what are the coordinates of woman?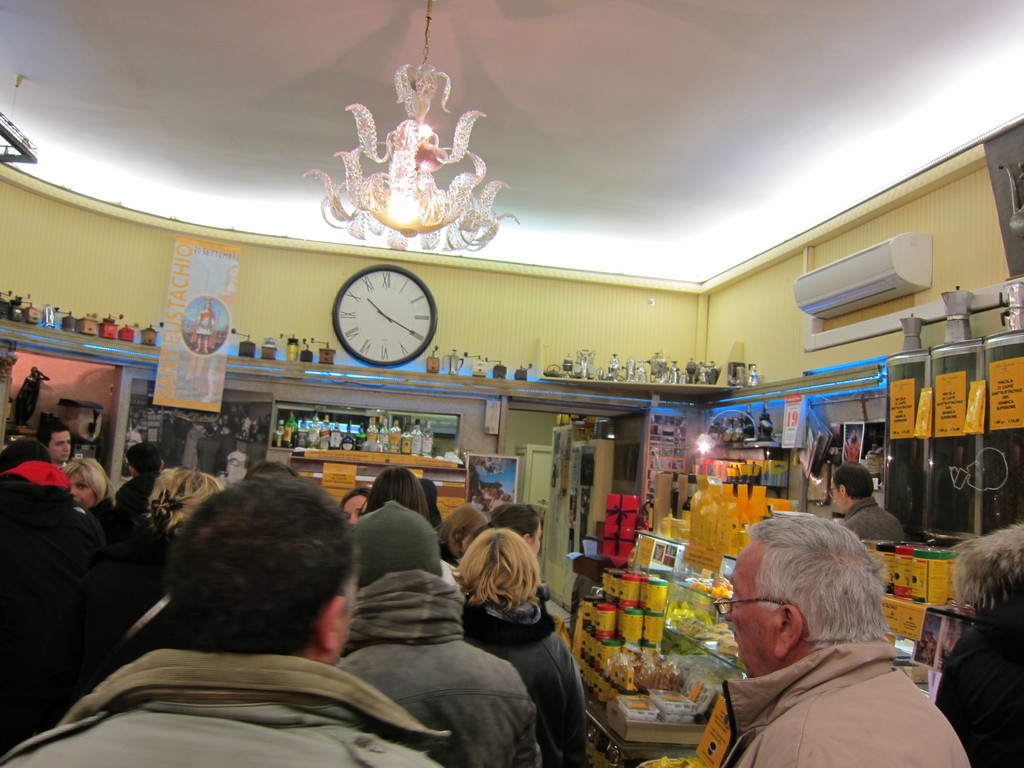
region(483, 502, 541, 560).
